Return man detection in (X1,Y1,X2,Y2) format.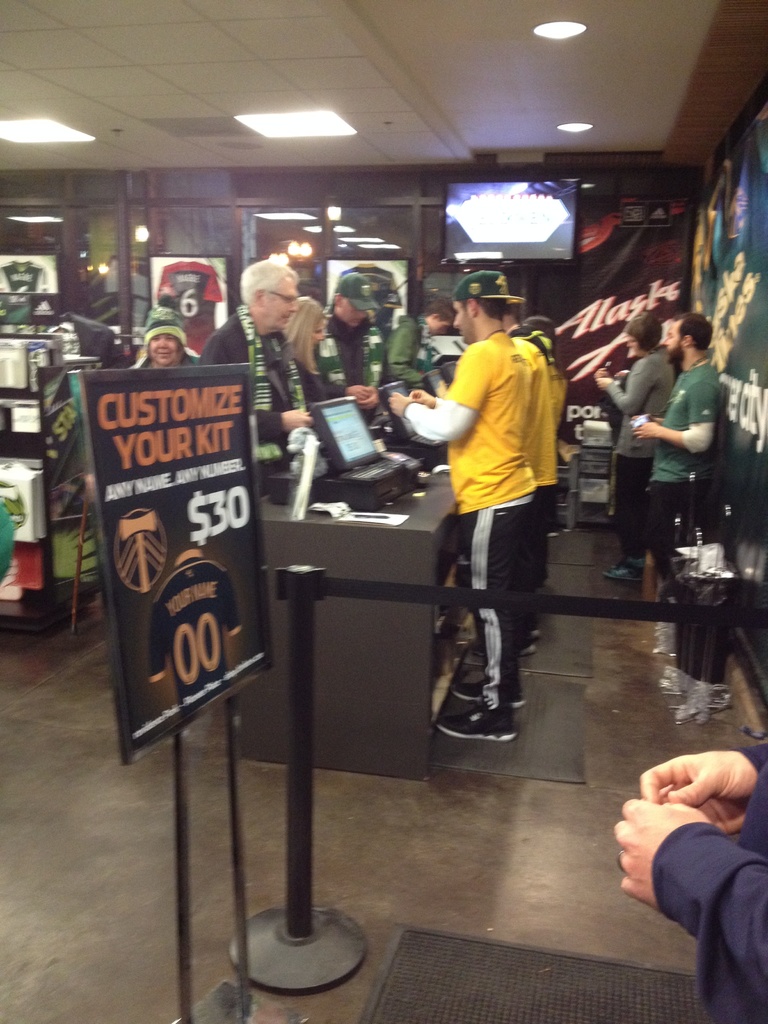
(627,307,724,644).
